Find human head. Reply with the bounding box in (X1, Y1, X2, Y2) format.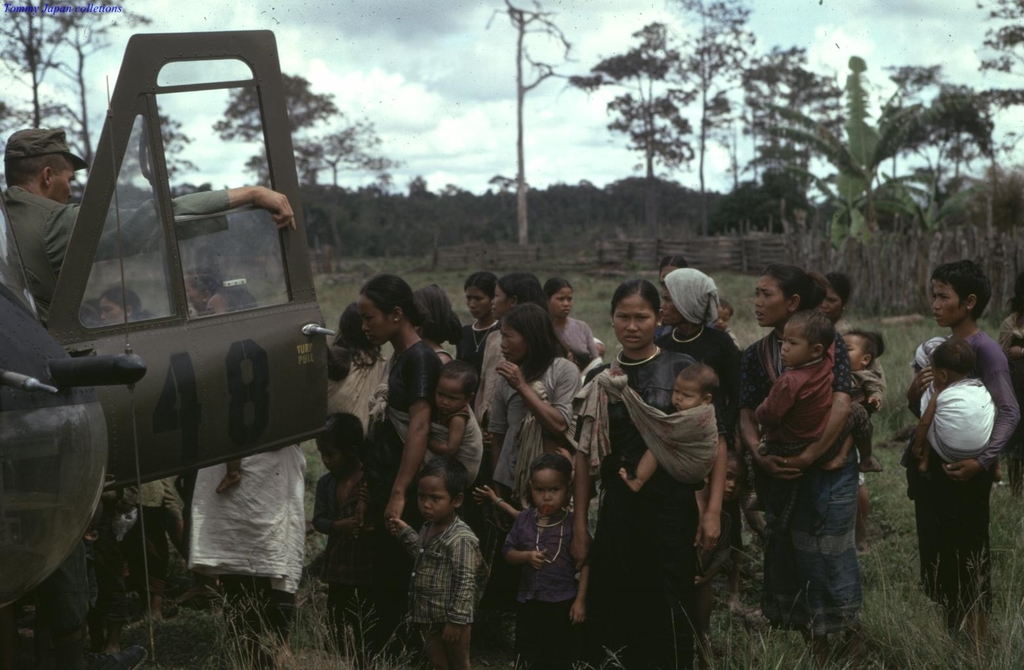
(187, 267, 224, 314).
